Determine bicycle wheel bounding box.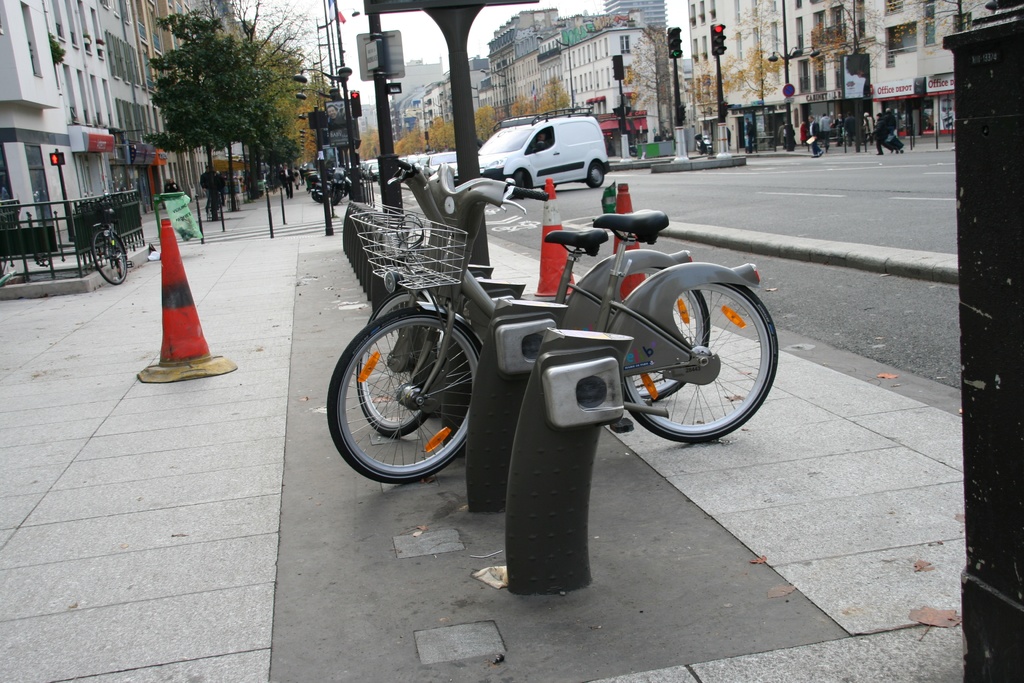
Determined: (x1=353, y1=292, x2=454, y2=445).
